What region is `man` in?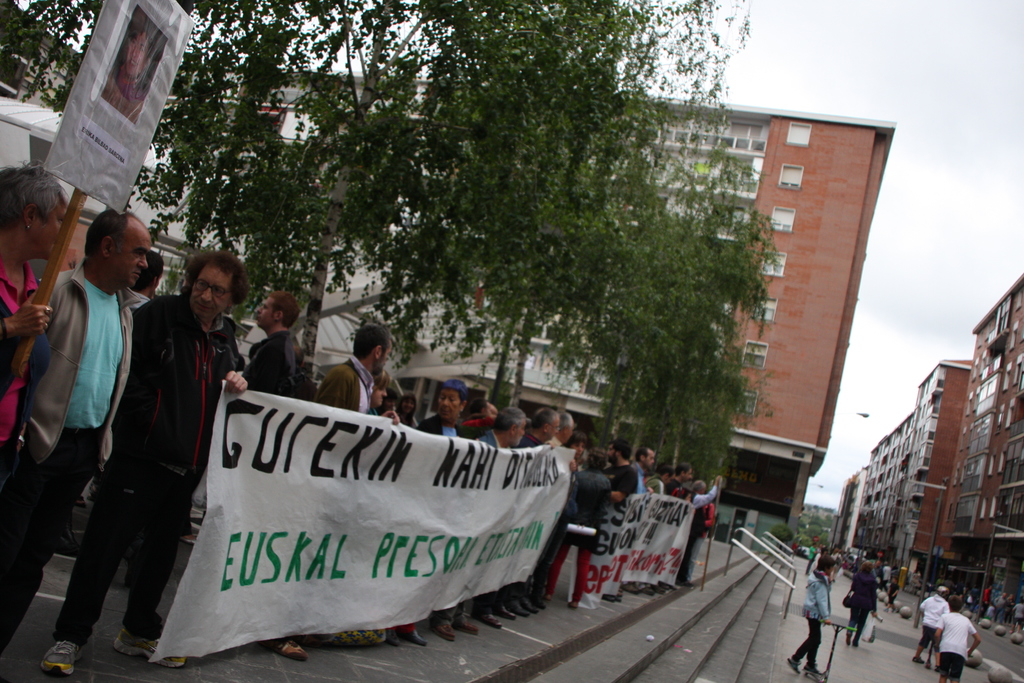
rect(430, 403, 530, 652).
